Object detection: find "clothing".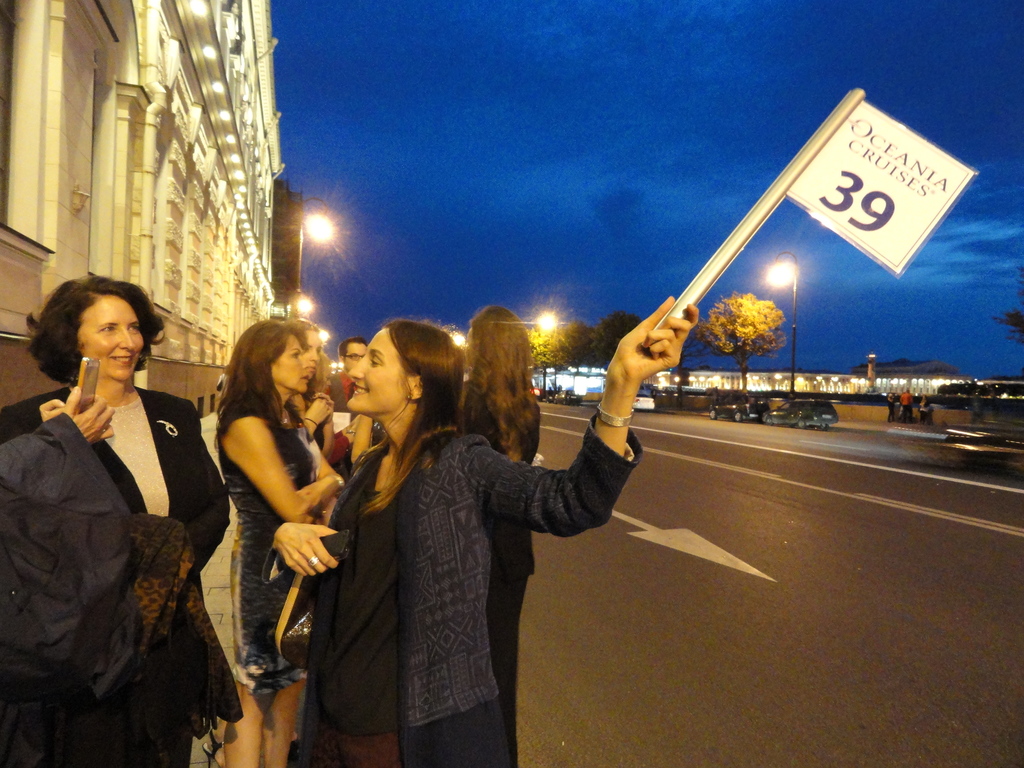
left=367, top=417, right=387, bottom=447.
